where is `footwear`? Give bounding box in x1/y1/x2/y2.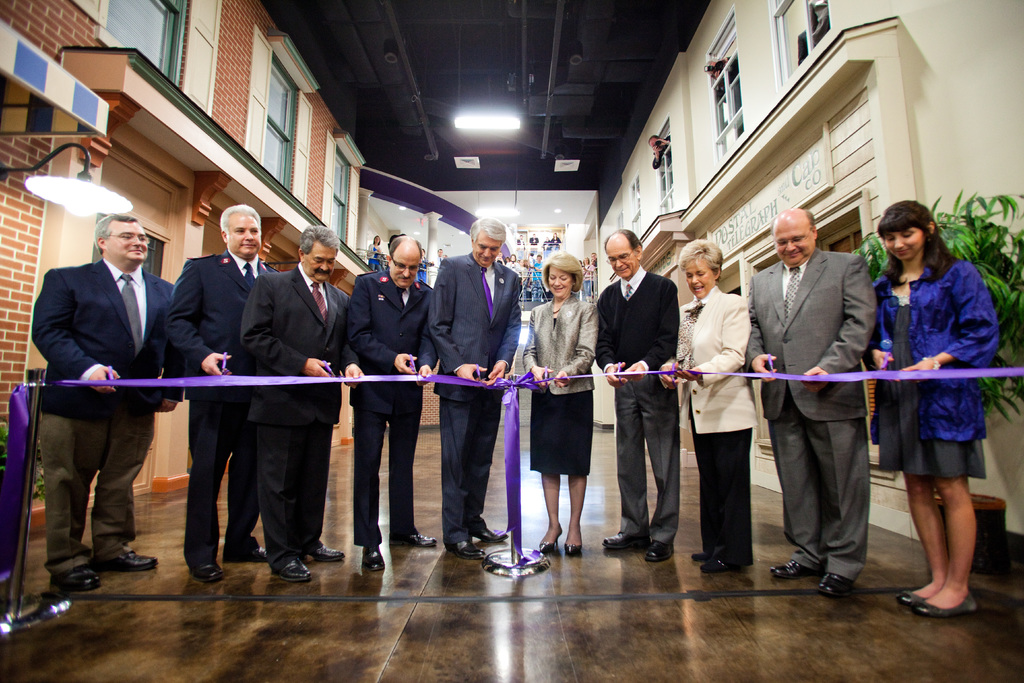
92/549/159/573.
